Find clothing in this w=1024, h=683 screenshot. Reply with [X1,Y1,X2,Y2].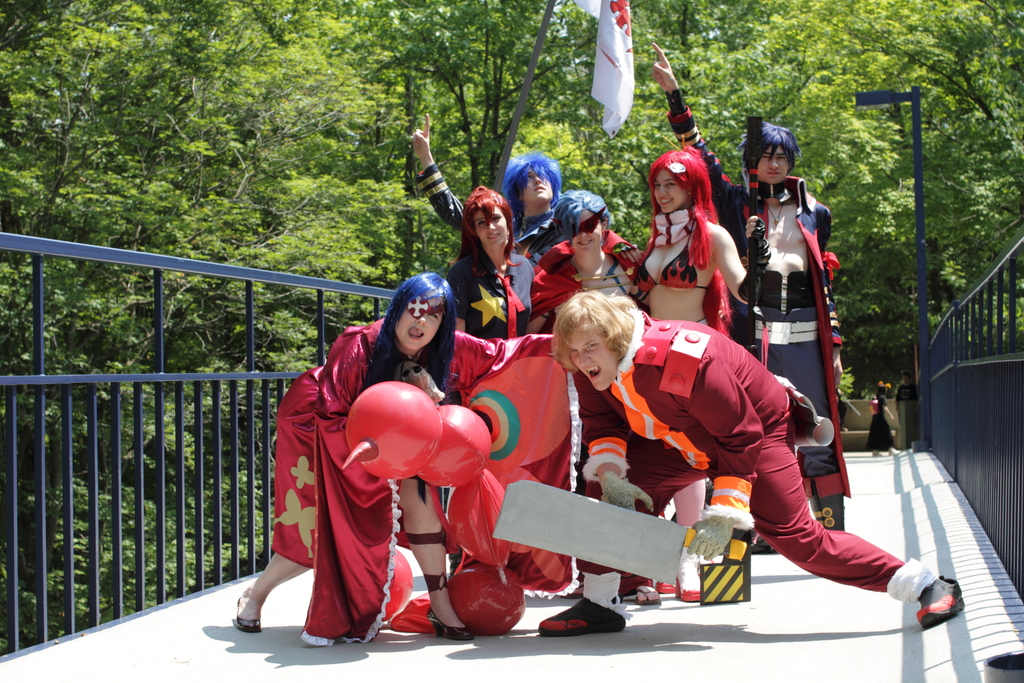
[836,385,849,427].
